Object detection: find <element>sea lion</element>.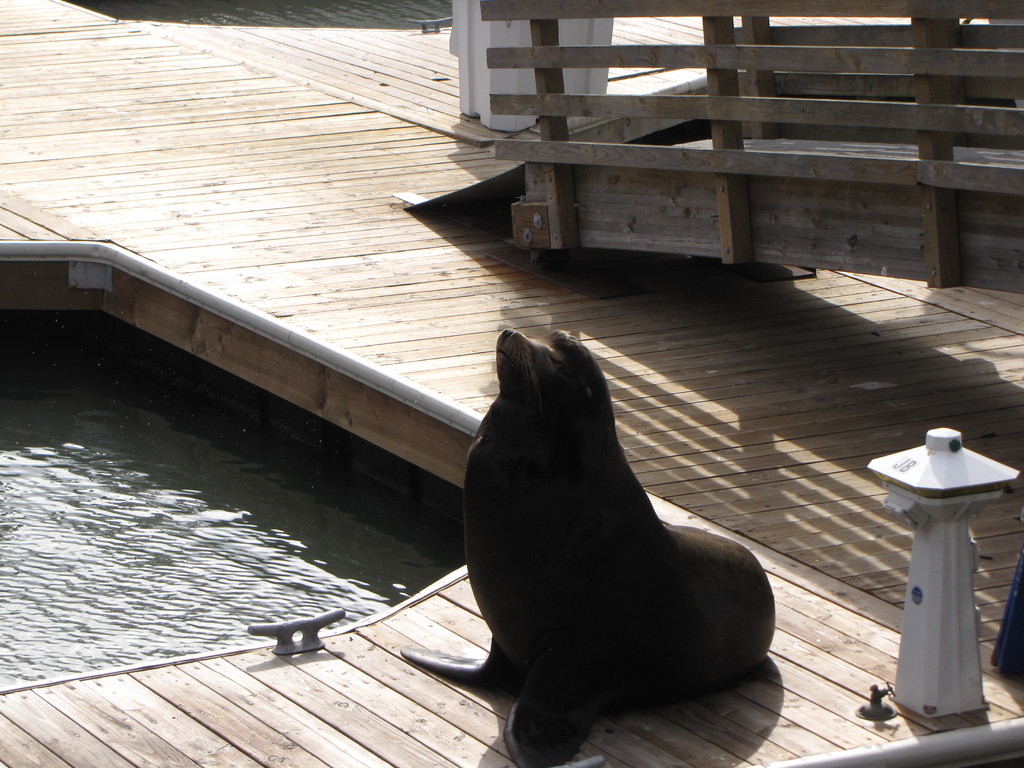
BBox(398, 330, 778, 765).
